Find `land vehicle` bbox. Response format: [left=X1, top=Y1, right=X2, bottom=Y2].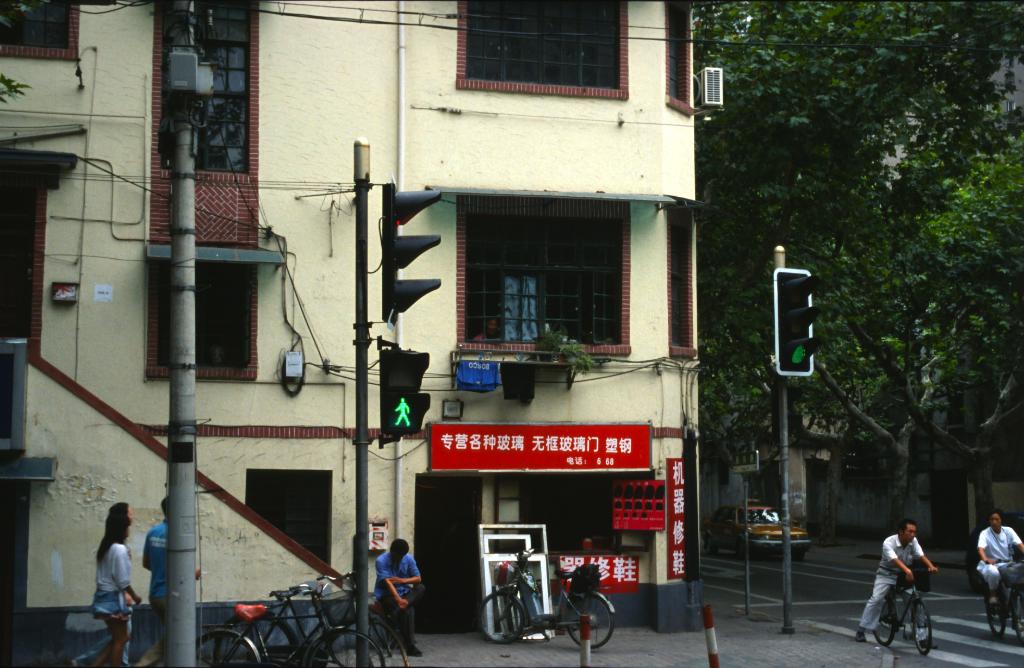
[left=486, top=550, right=627, bottom=667].
